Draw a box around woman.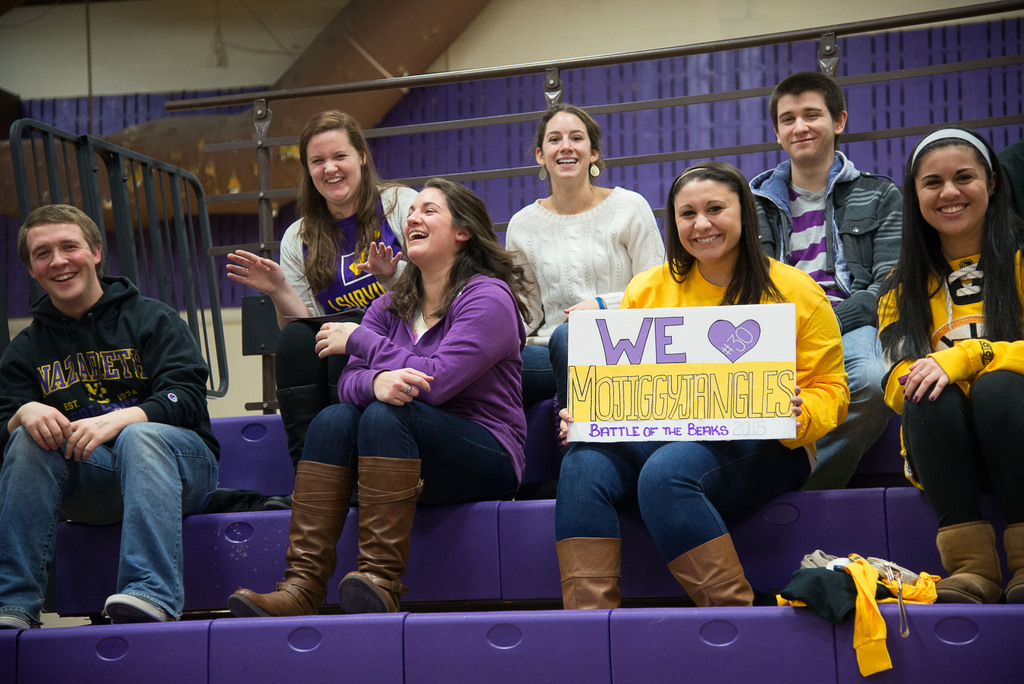
(x1=872, y1=125, x2=1023, y2=604).
